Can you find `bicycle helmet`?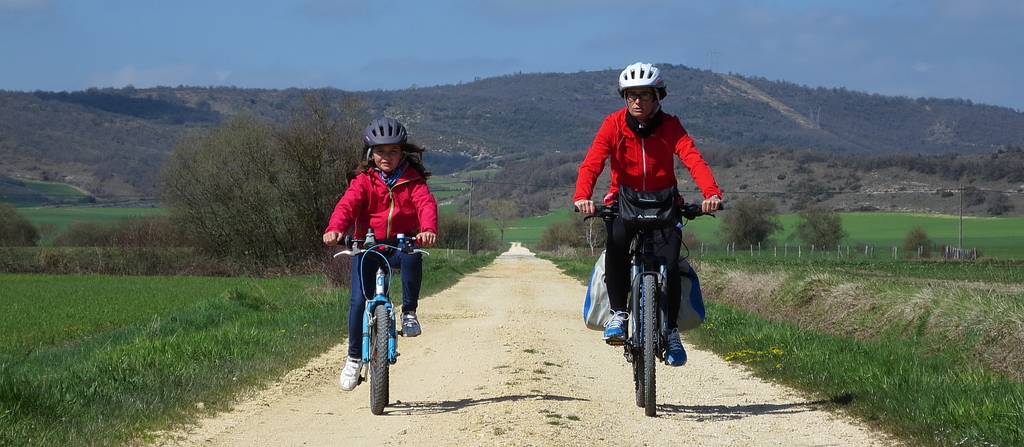
Yes, bounding box: region(607, 61, 665, 94).
